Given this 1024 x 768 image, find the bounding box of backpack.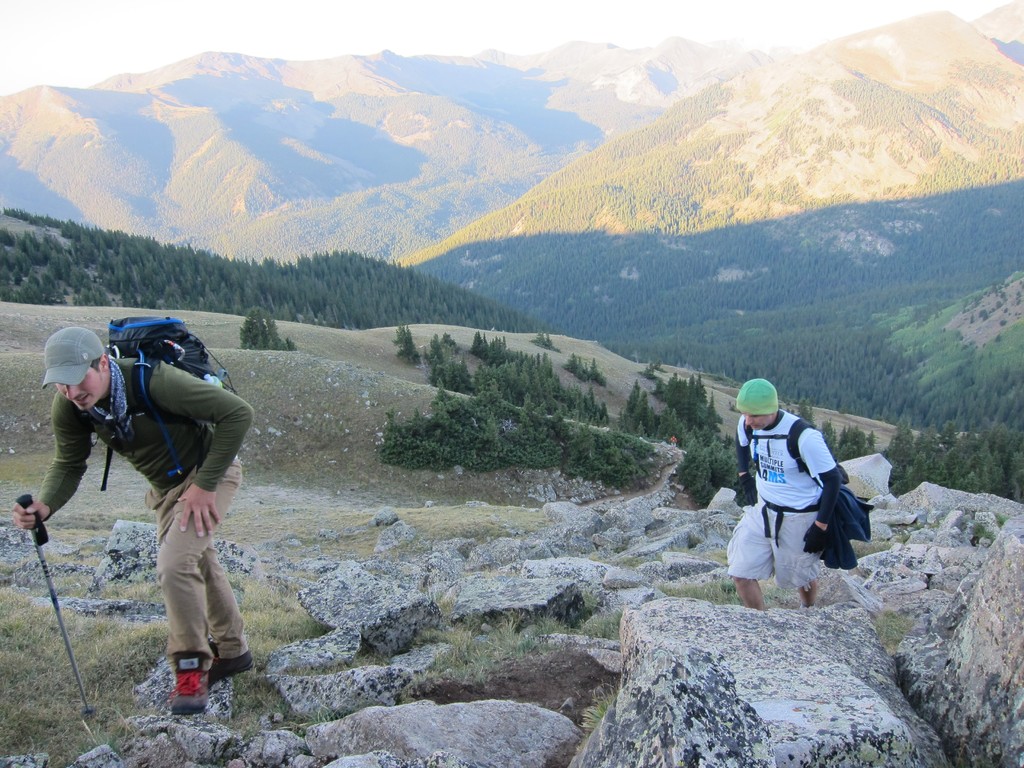
737,414,862,536.
